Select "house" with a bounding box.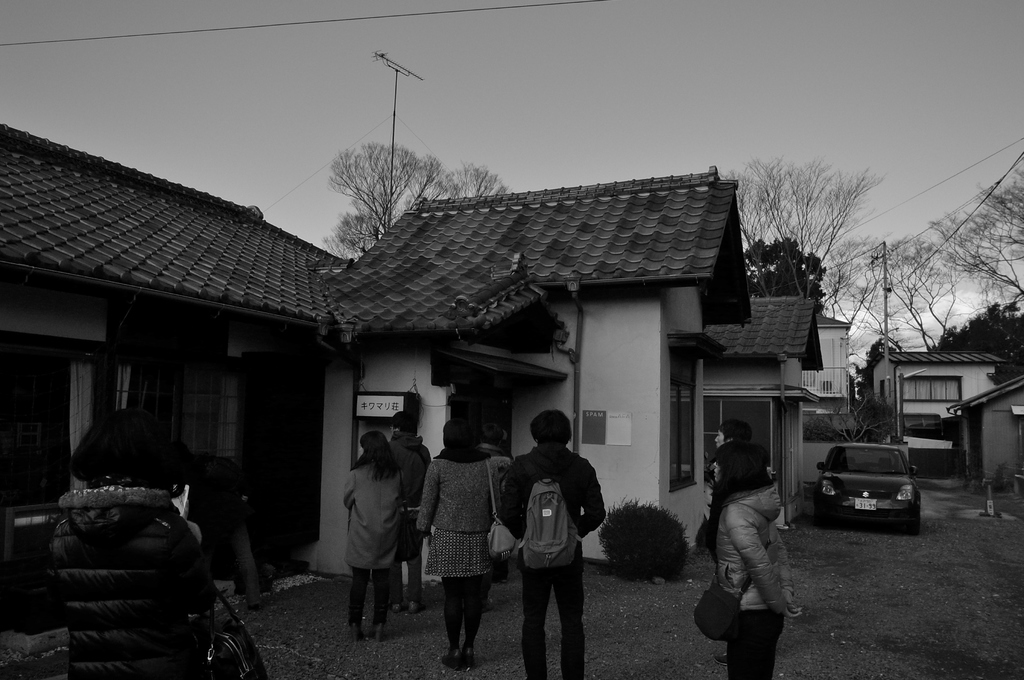
box(794, 310, 863, 455).
